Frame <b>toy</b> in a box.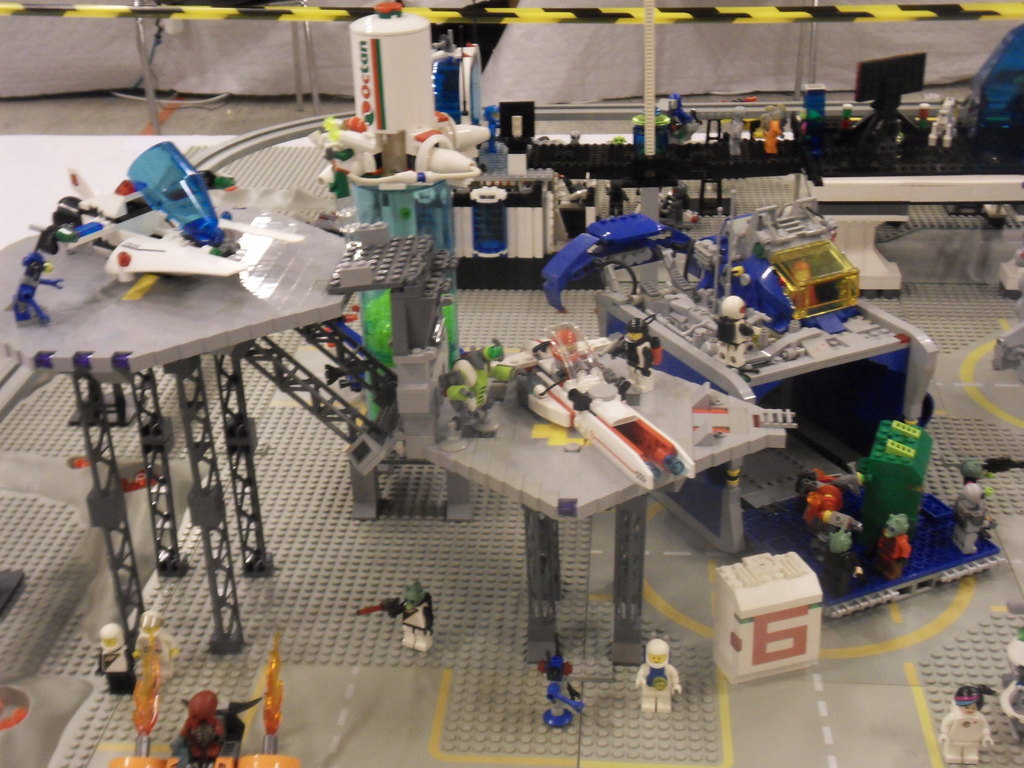
l=949, t=481, r=1001, b=553.
